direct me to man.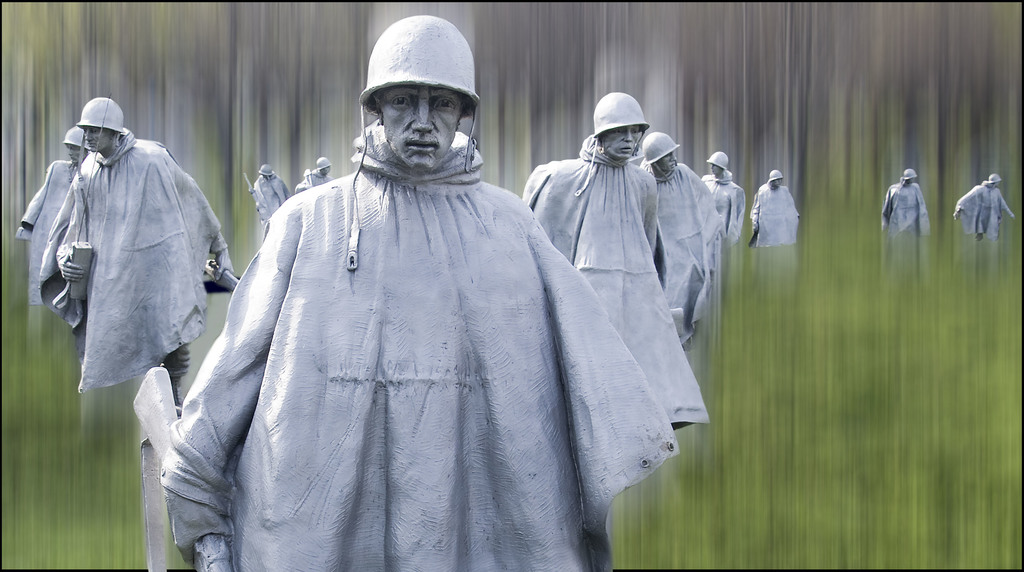
Direction: bbox=(952, 174, 1012, 236).
